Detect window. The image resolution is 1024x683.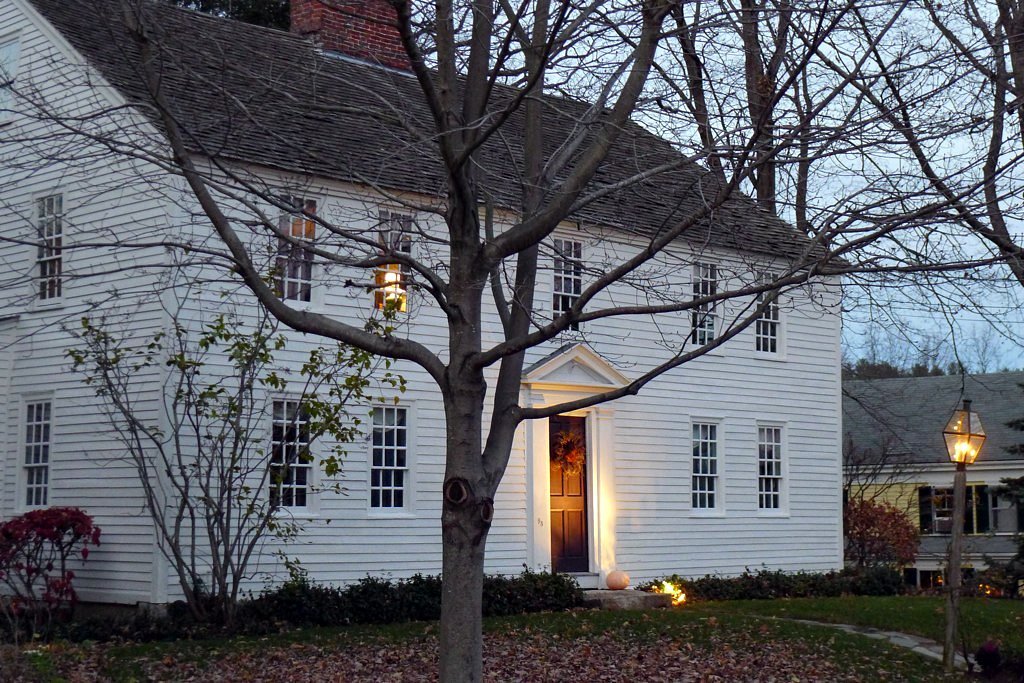
755,415,795,515.
